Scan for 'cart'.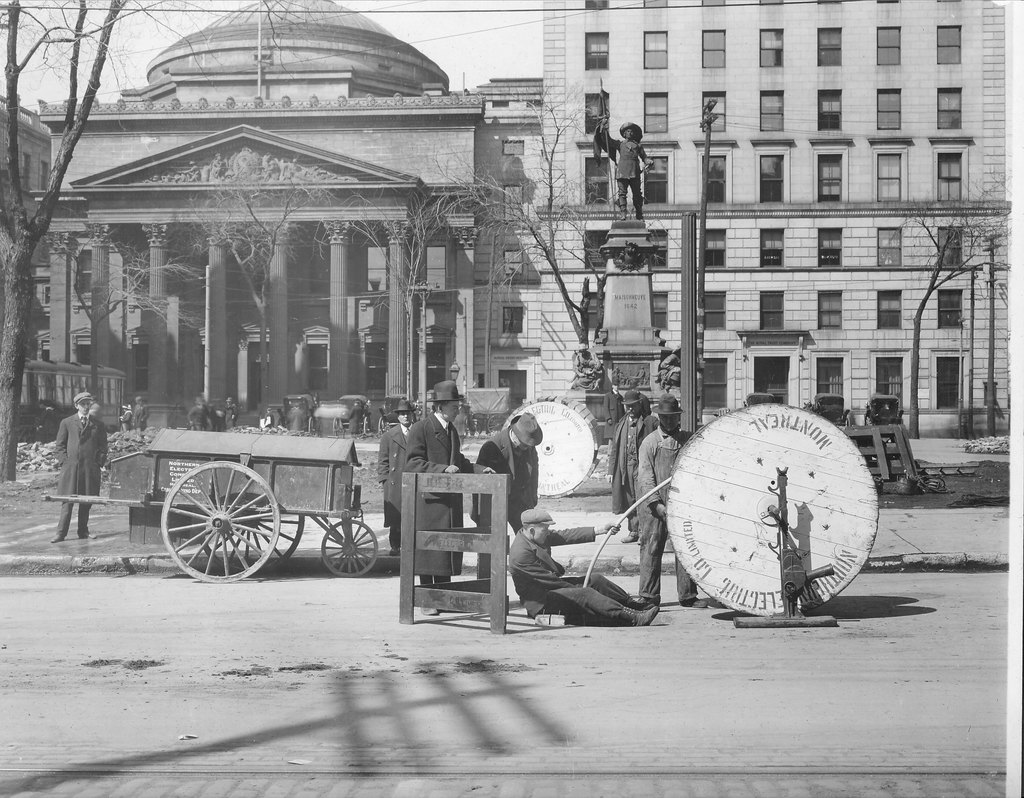
Scan result: BBox(120, 432, 367, 592).
